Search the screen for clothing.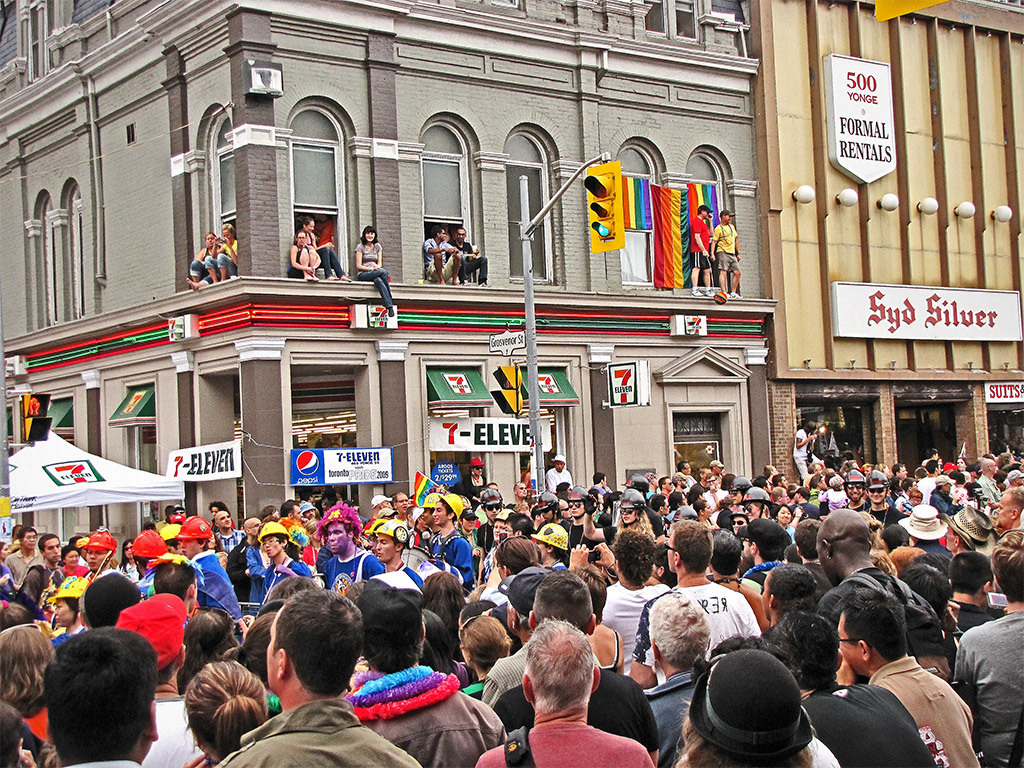
Found at 869/499/898/526.
